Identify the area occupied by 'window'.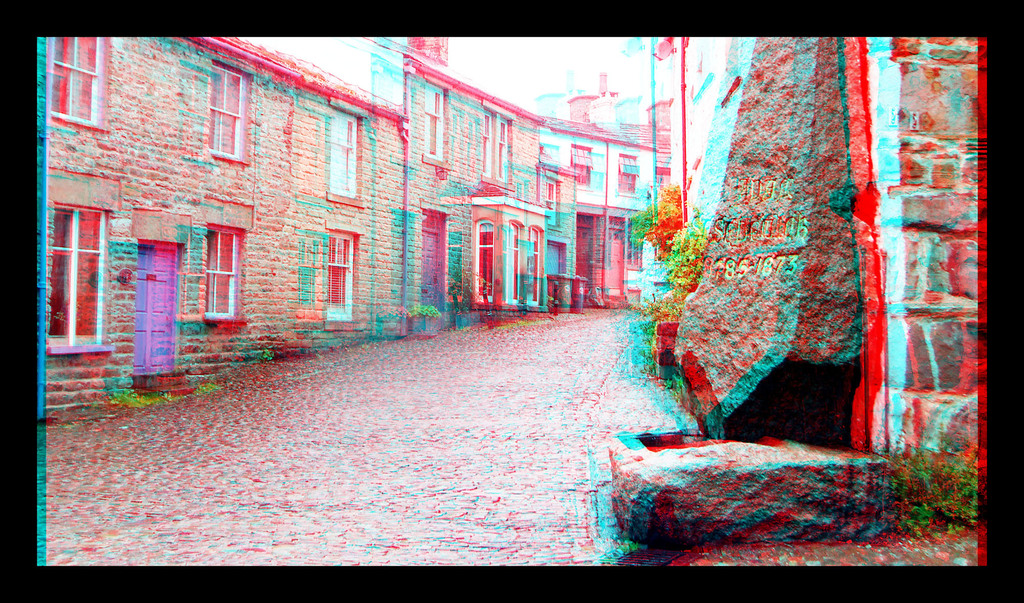
Area: {"x1": 526, "y1": 226, "x2": 543, "y2": 307}.
